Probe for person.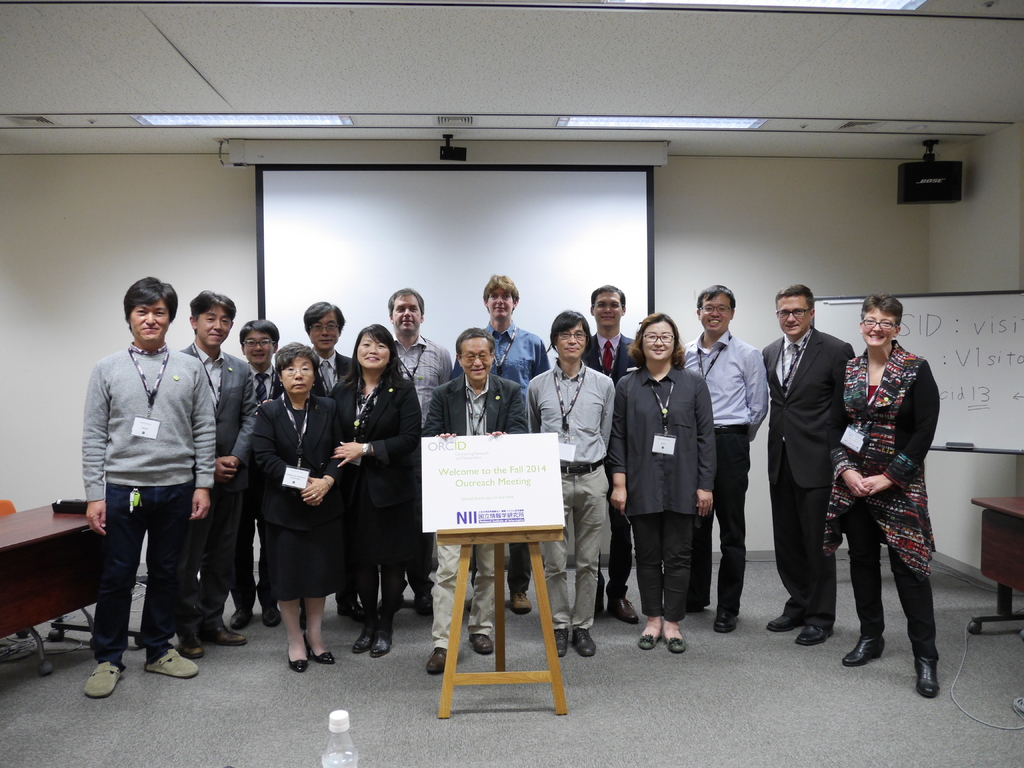
Probe result: select_region(333, 323, 424, 659).
